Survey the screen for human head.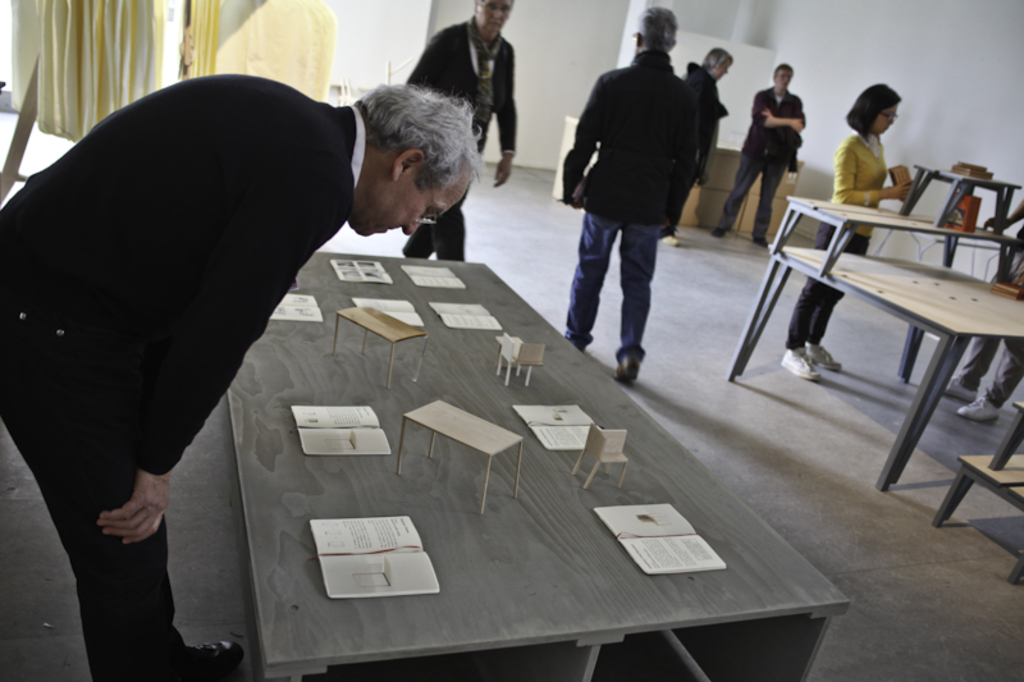
Survey found: region(474, 3, 517, 37).
